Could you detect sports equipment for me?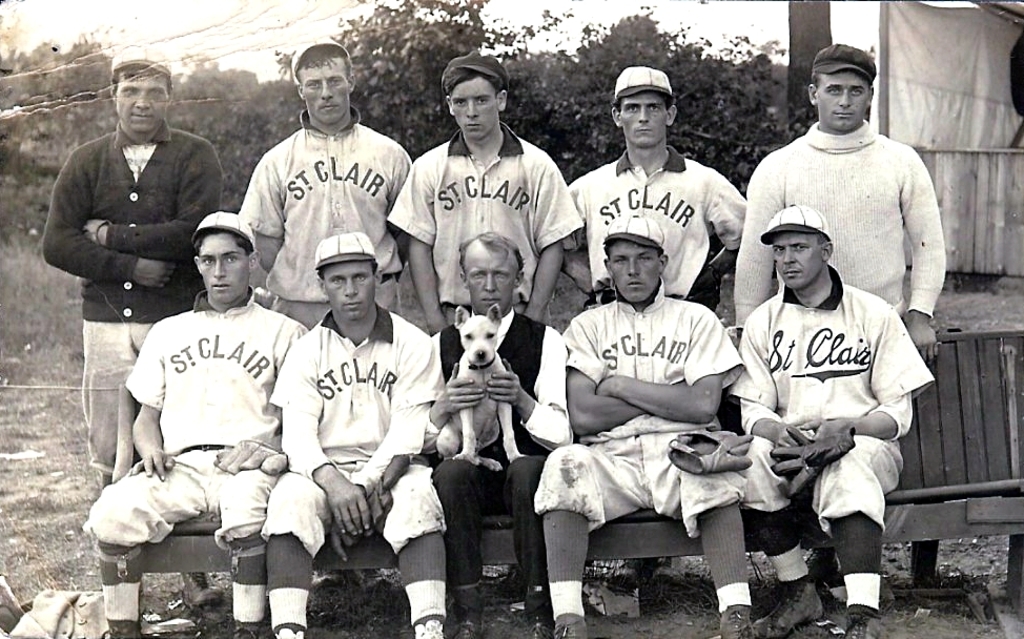
Detection result: {"x1": 750, "y1": 573, "x2": 821, "y2": 638}.
